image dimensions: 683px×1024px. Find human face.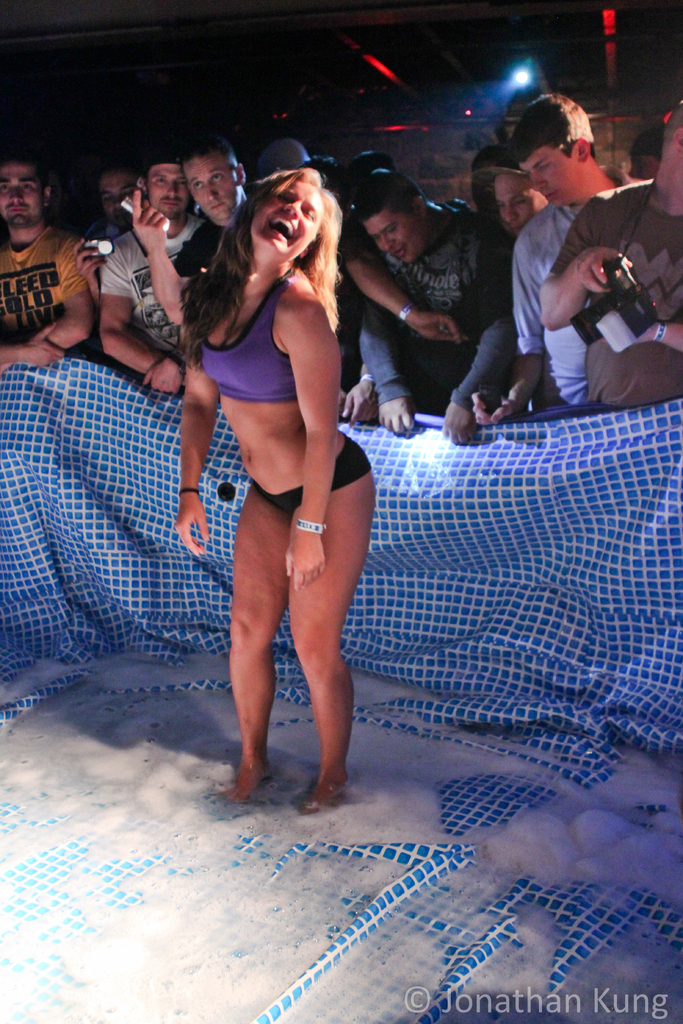
region(0, 160, 44, 230).
